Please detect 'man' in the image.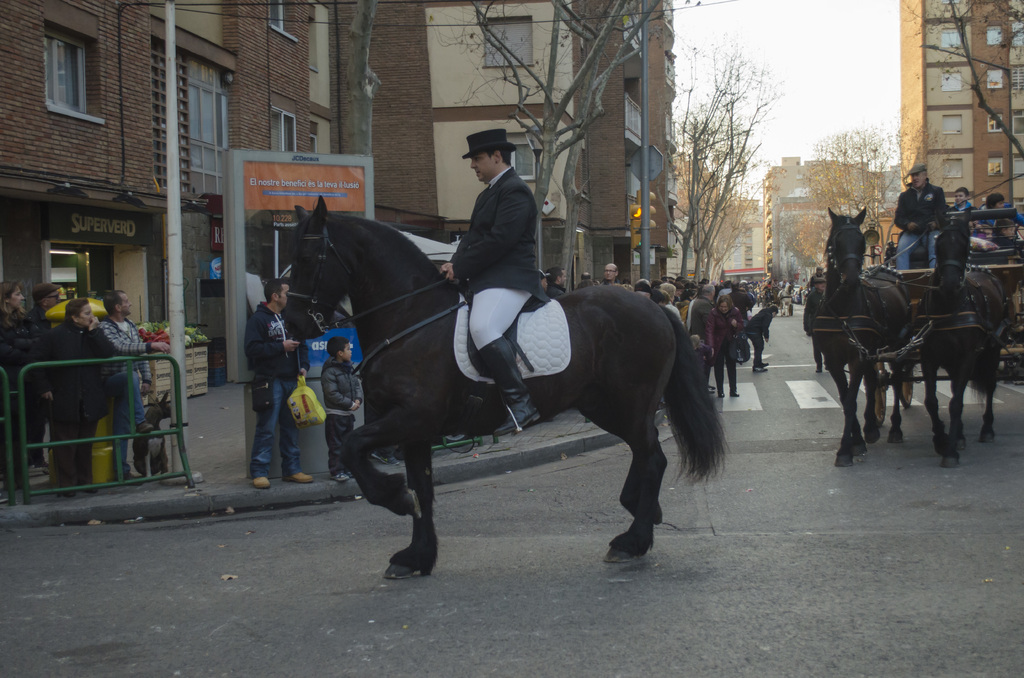
bbox=(440, 119, 550, 434).
